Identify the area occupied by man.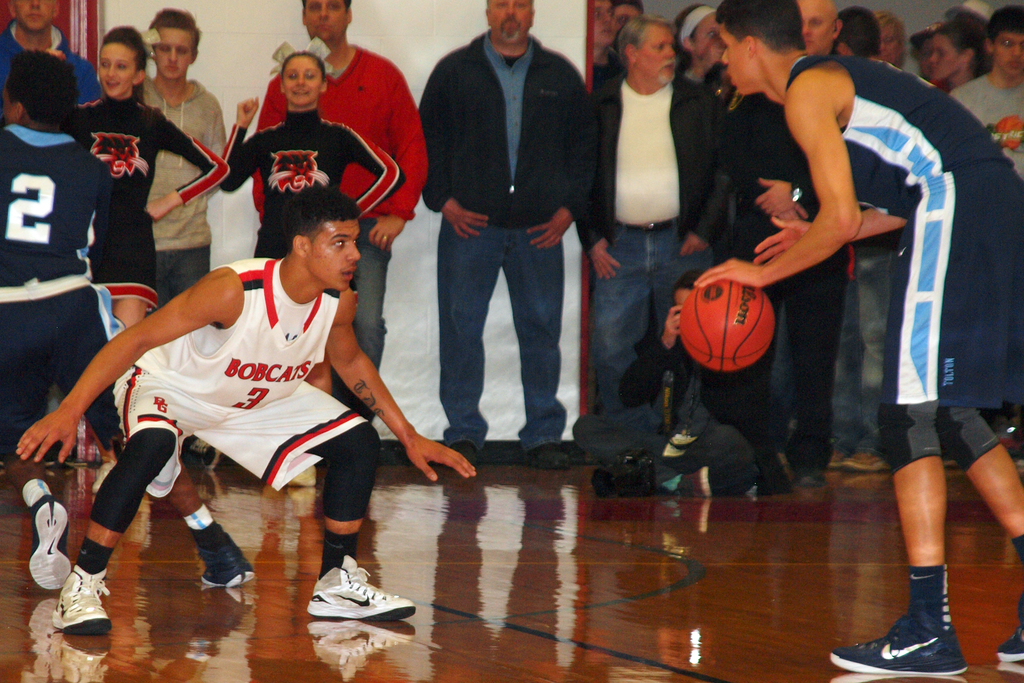
Area: bbox=(572, 15, 718, 438).
